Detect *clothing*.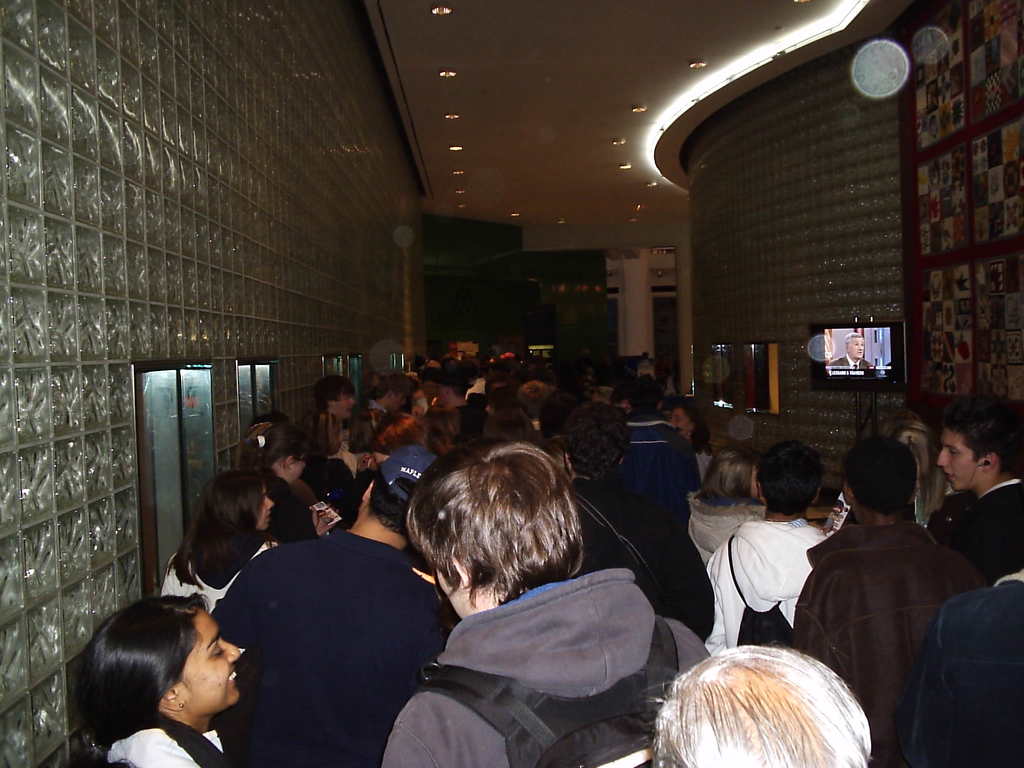
Detected at 150/540/266/609.
